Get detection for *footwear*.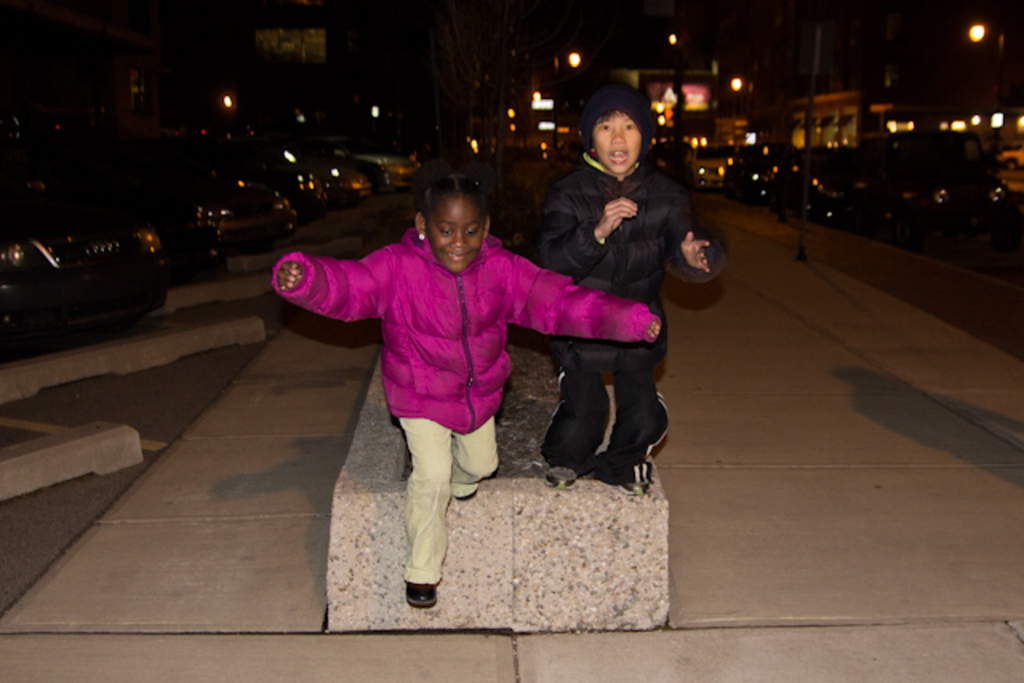
Detection: <bbox>624, 478, 650, 496</bbox>.
